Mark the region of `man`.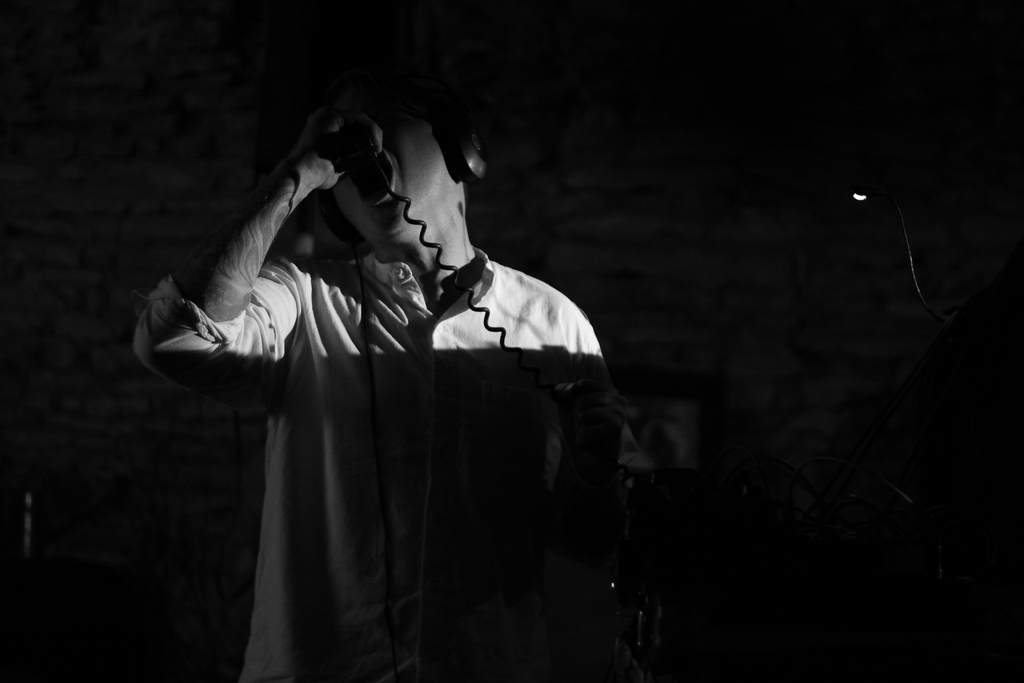
Region: pyautogui.locateOnScreen(124, 63, 702, 651).
